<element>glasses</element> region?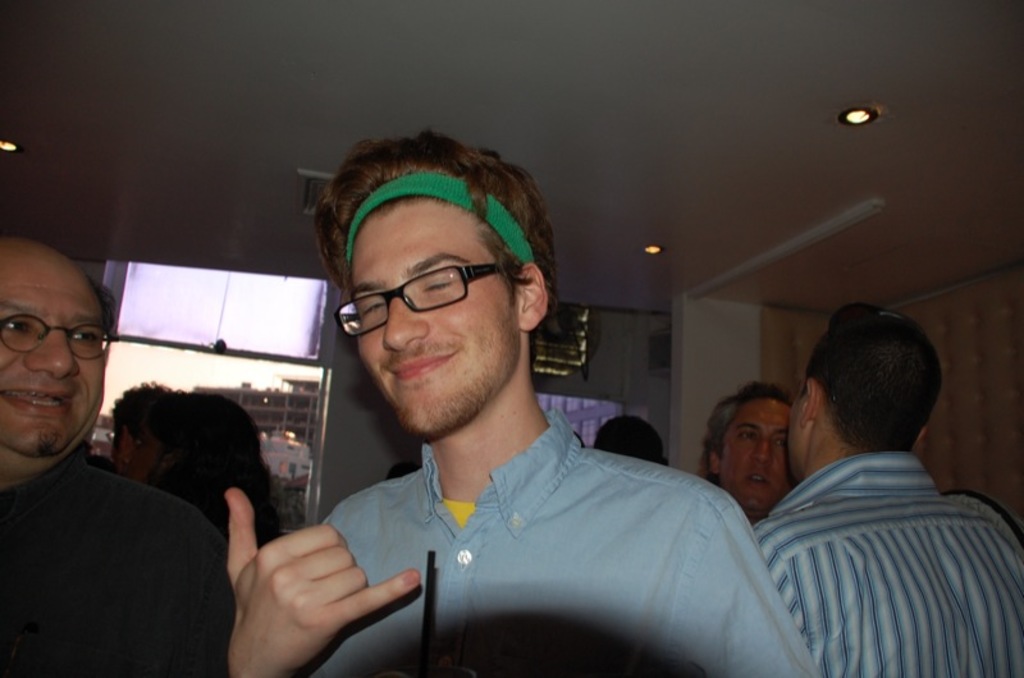
{"left": 0, "top": 312, "right": 114, "bottom": 359}
